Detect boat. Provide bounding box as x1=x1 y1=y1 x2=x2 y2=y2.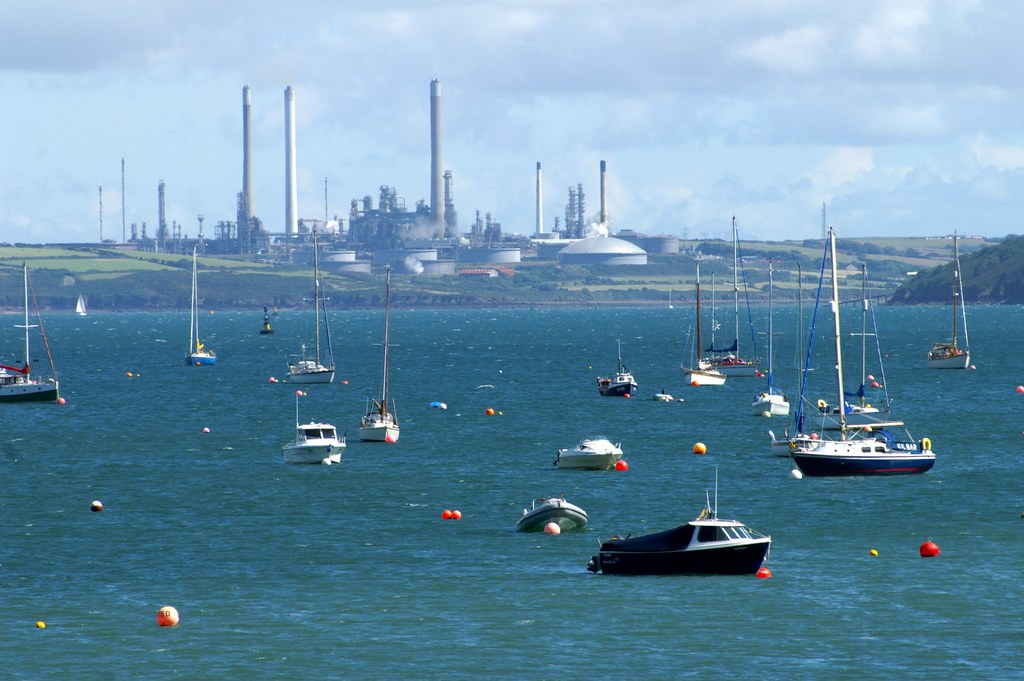
x1=282 y1=388 x2=349 y2=463.
